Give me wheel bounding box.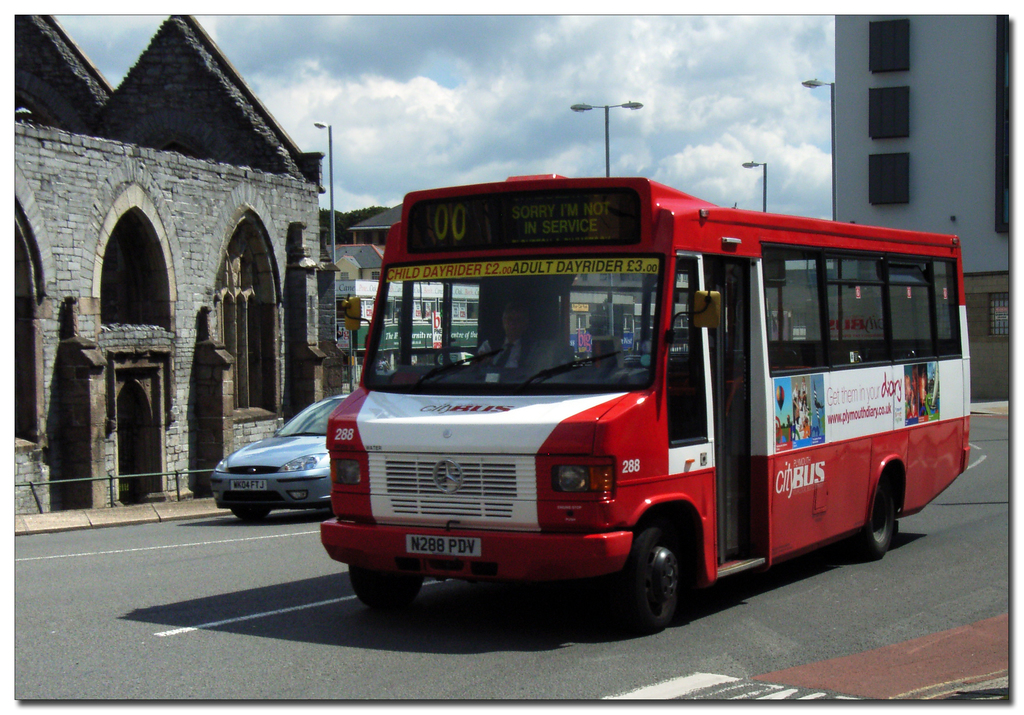
615 531 700 628.
